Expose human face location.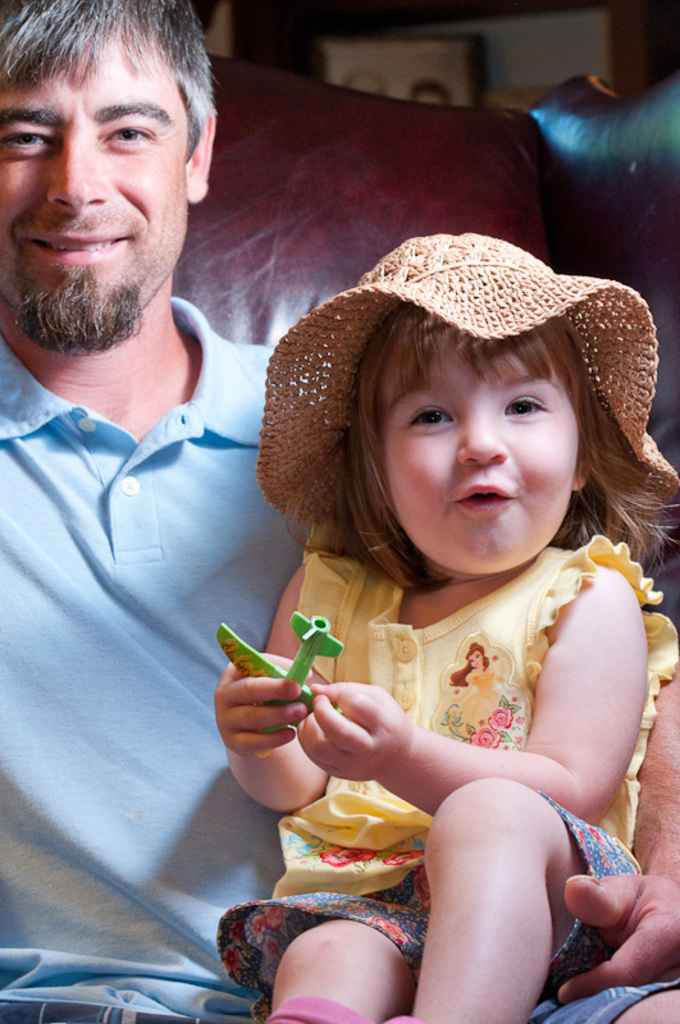
Exposed at l=379, t=337, r=581, b=575.
